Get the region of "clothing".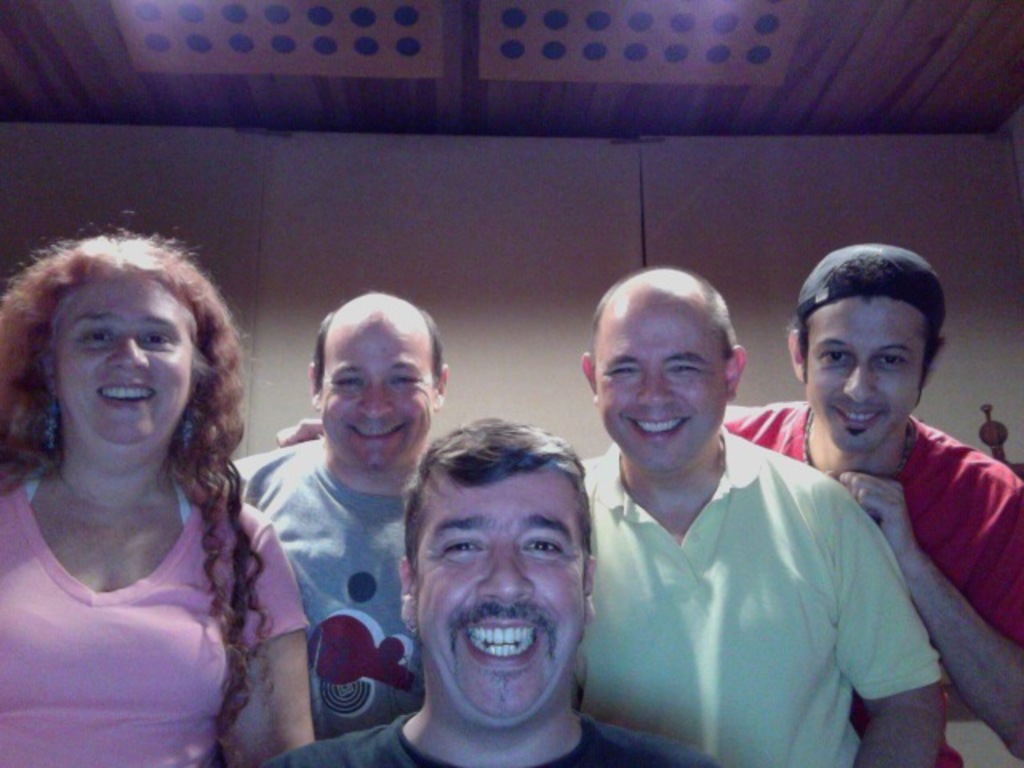
{"x1": 722, "y1": 397, "x2": 1022, "y2": 766}.
